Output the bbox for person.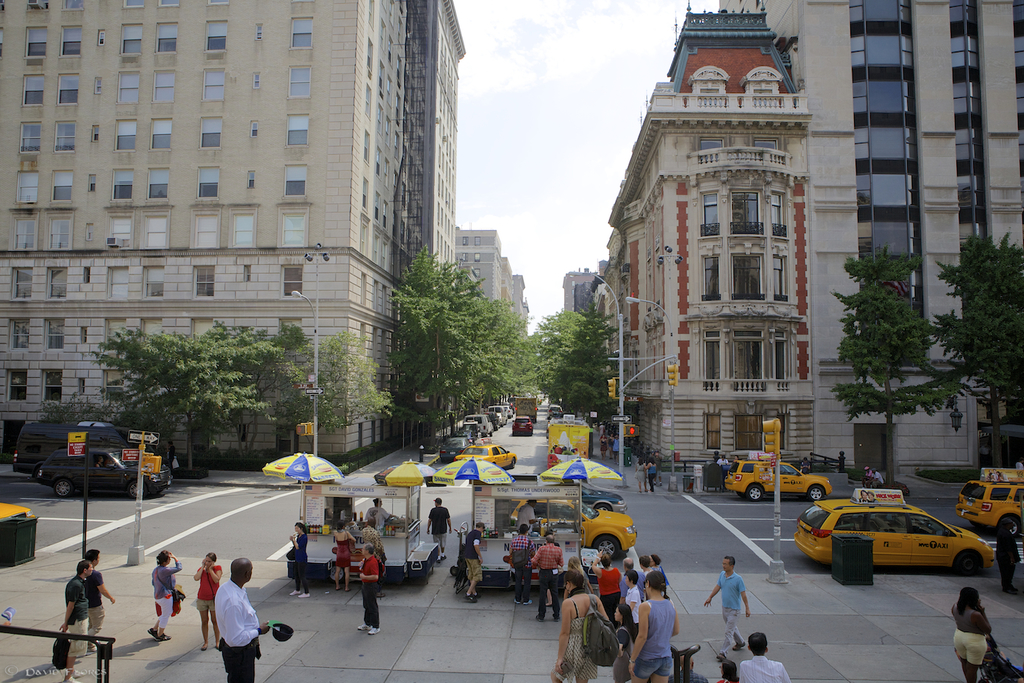
[192, 554, 224, 656].
